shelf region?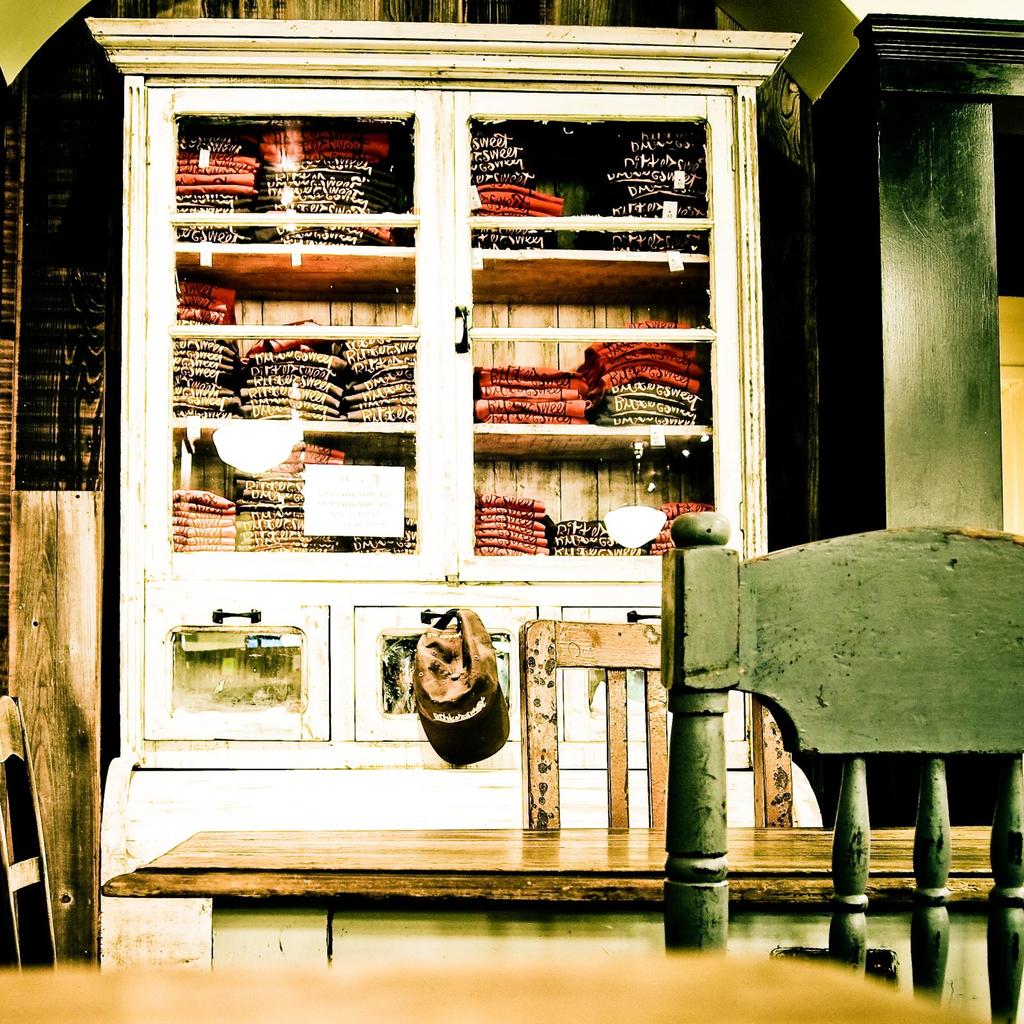
<region>161, 270, 433, 452</region>
